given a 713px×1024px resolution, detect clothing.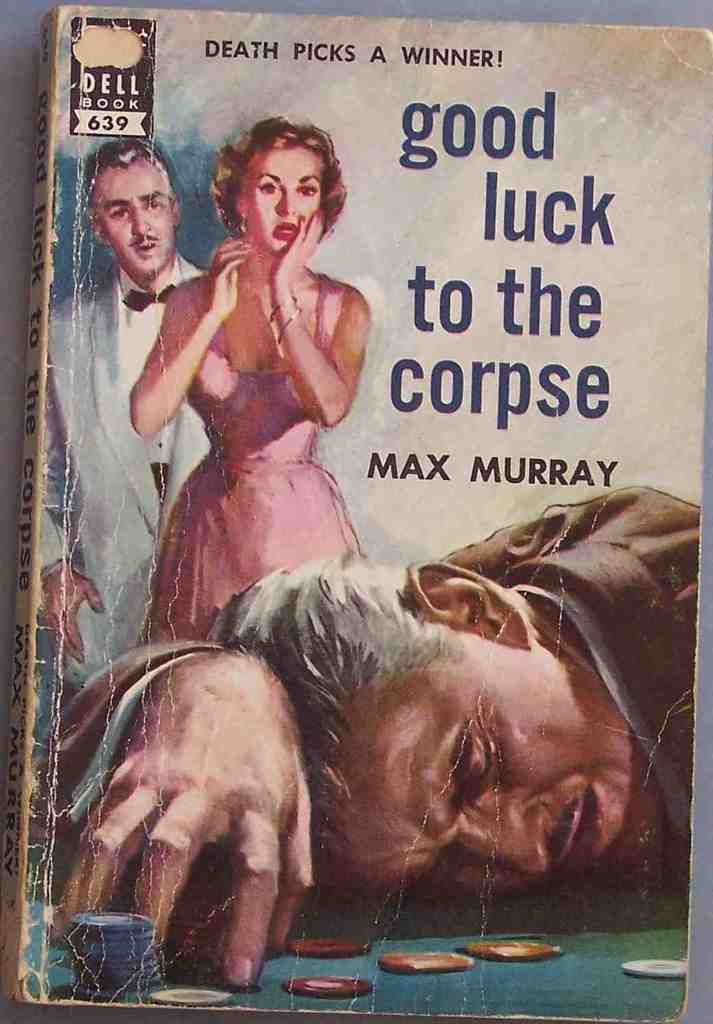
pyautogui.locateOnScreen(51, 252, 215, 677).
